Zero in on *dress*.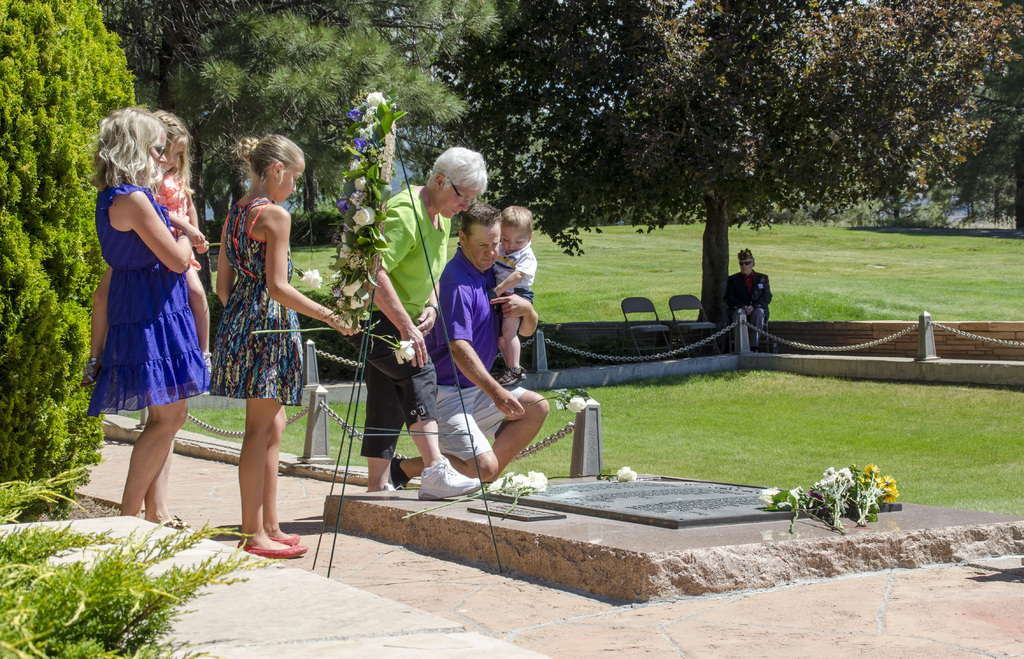
Zeroed in: (86,182,212,417).
